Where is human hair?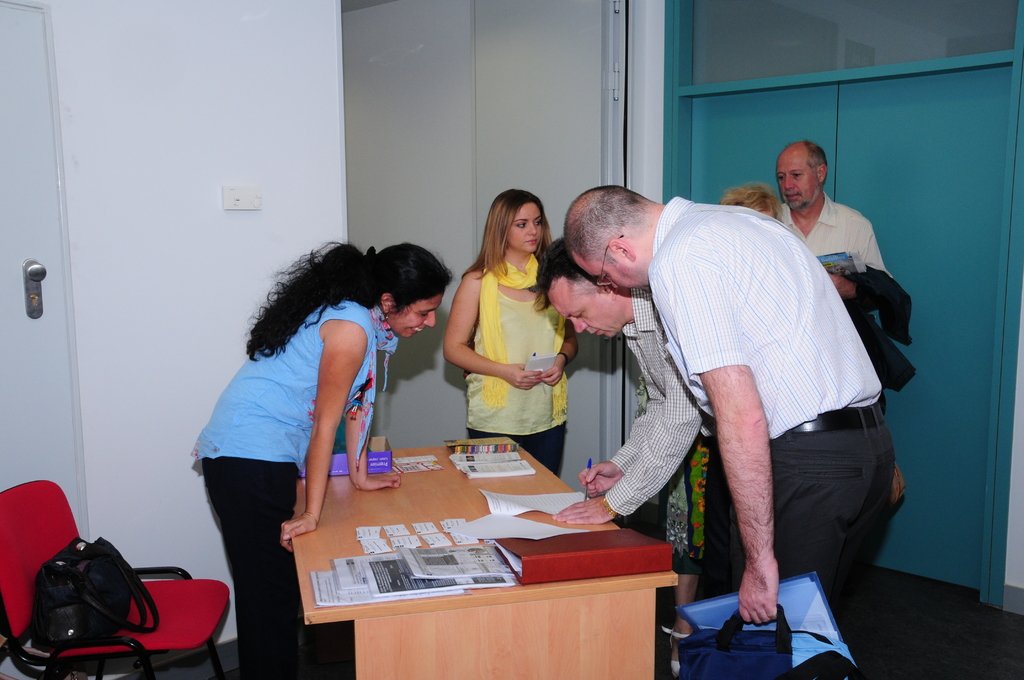
rect(806, 142, 828, 175).
